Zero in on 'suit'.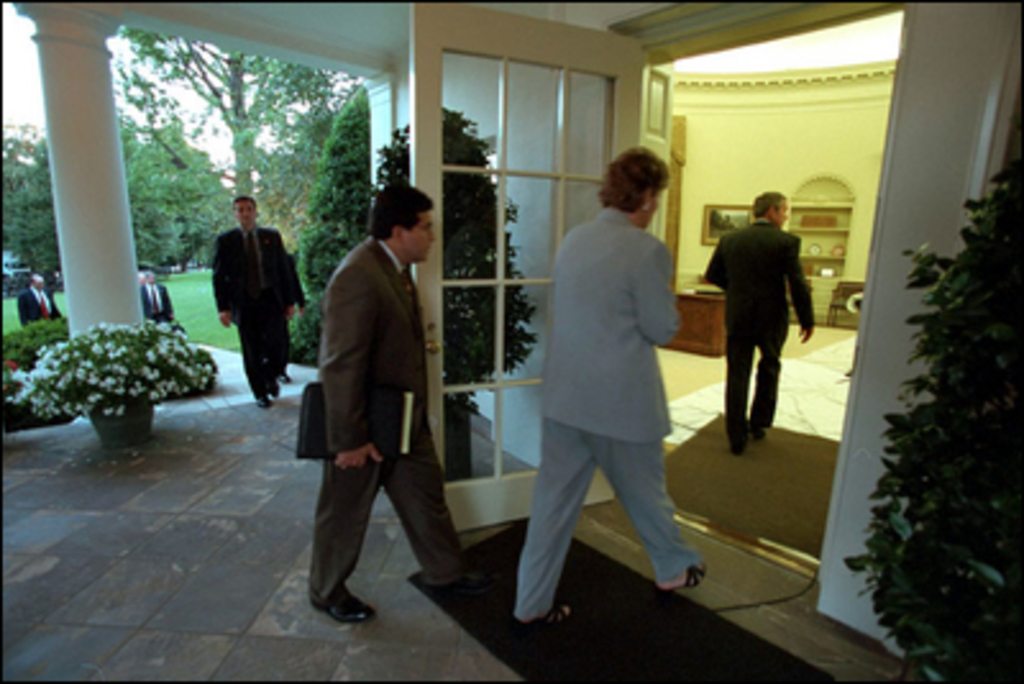
Zeroed in: [x1=212, y1=220, x2=300, y2=400].
